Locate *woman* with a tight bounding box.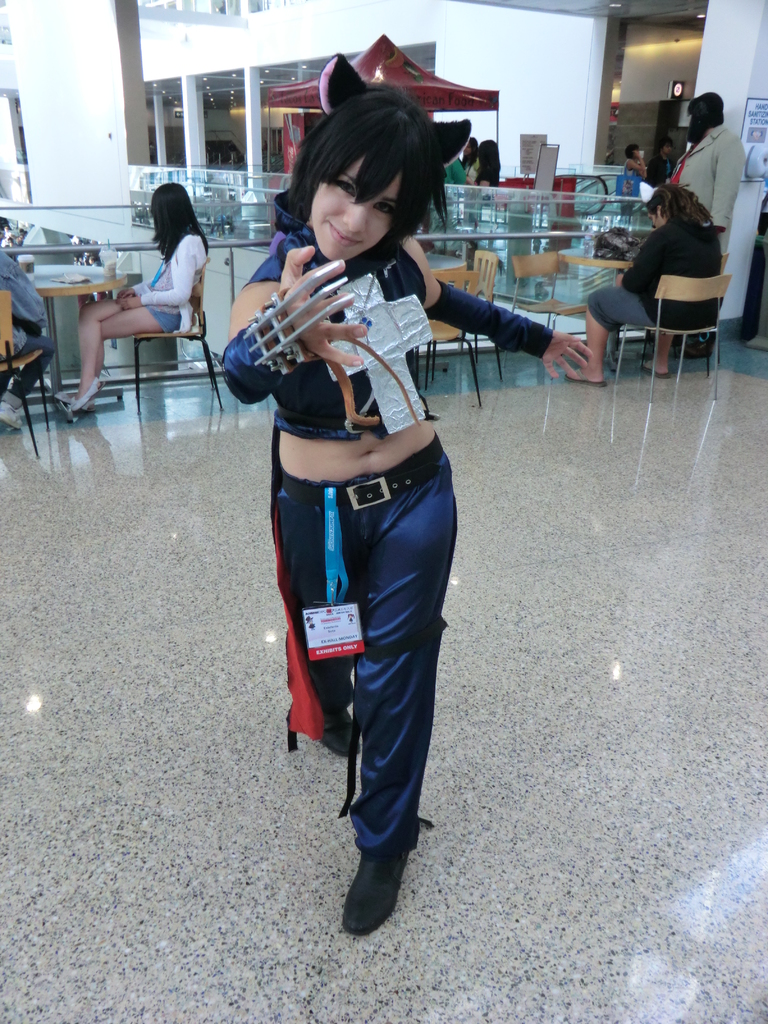
{"left": 220, "top": 47, "right": 592, "bottom": 944}.
